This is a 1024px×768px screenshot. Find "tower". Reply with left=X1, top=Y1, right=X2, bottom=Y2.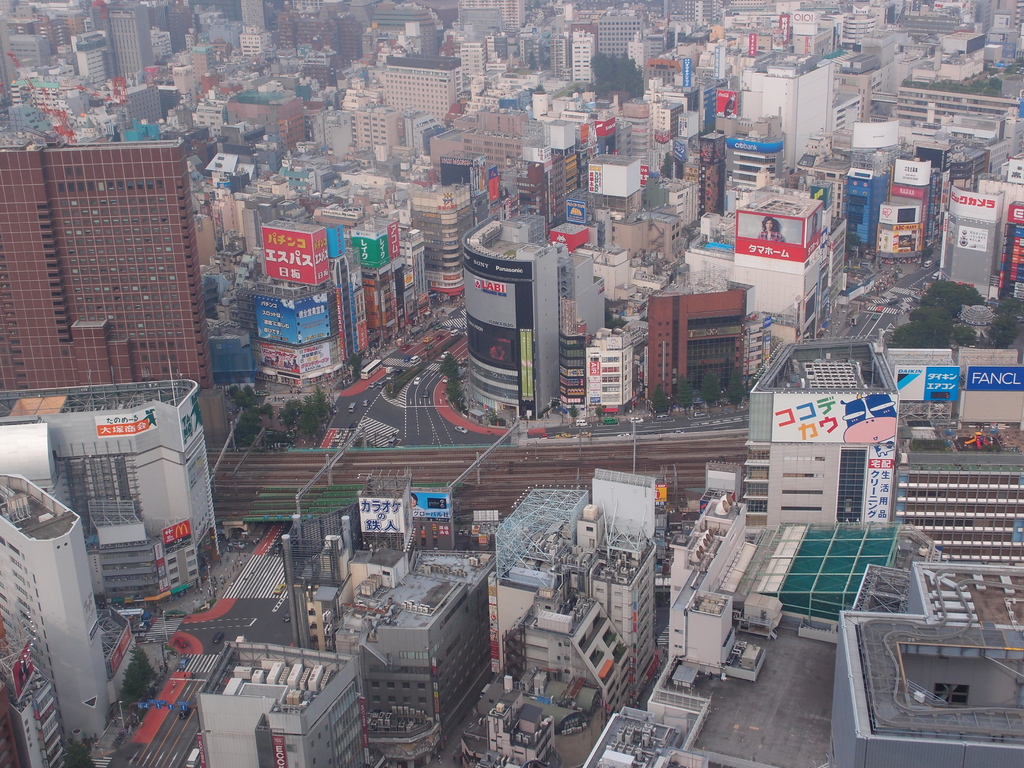
left=447, top=212, right=586, bottom=414.
